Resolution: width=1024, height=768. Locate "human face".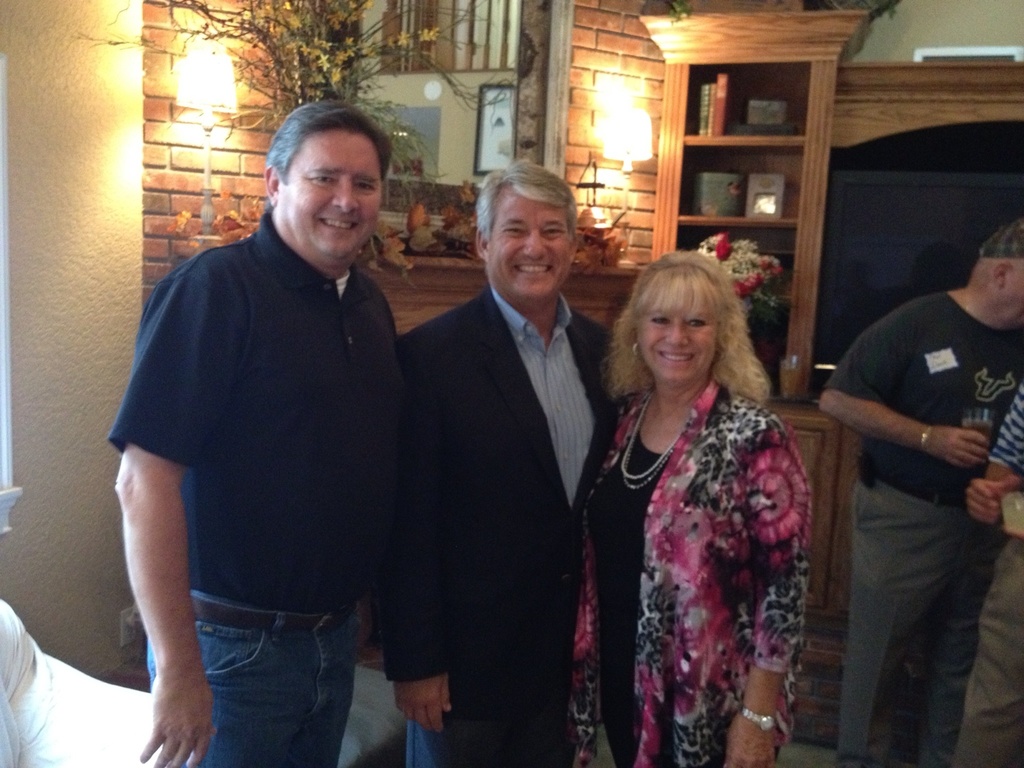
l=486, t=189, r=573, b=308.
